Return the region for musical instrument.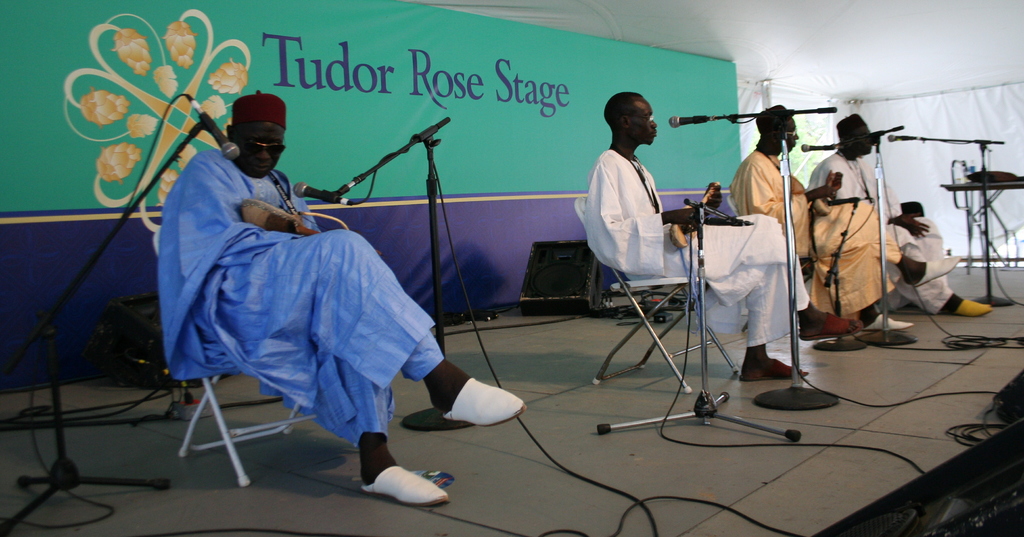
(668, 179, 722, 253).
